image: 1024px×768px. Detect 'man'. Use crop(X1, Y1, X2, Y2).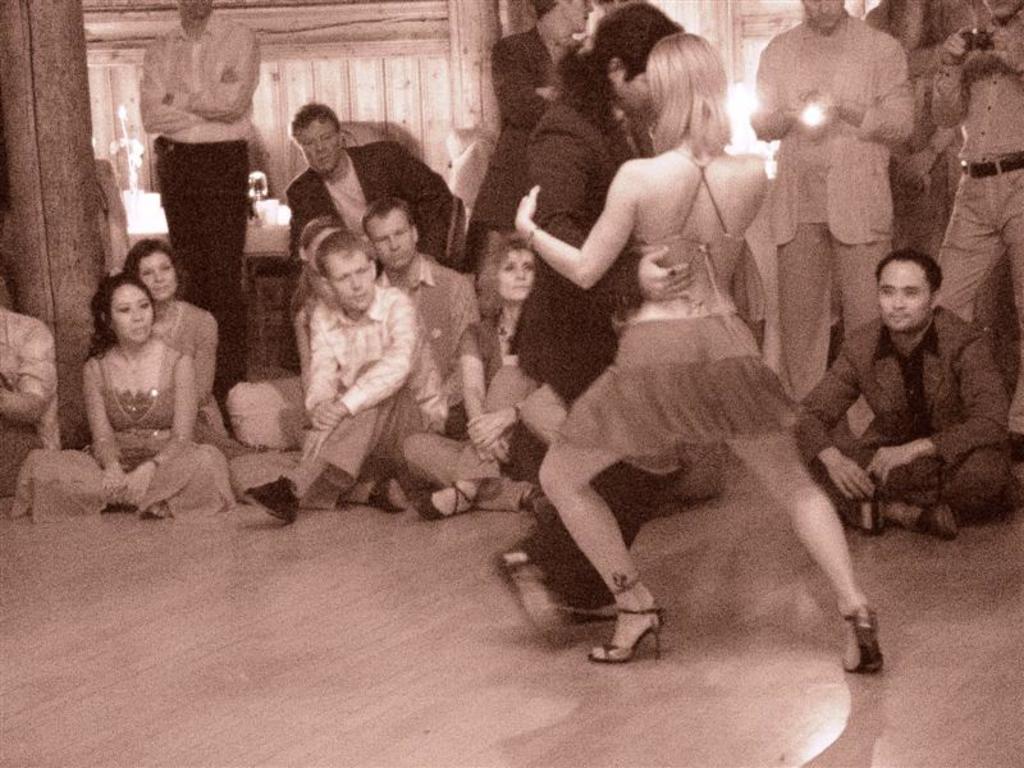
crop(783, 232, 1007, 588).
